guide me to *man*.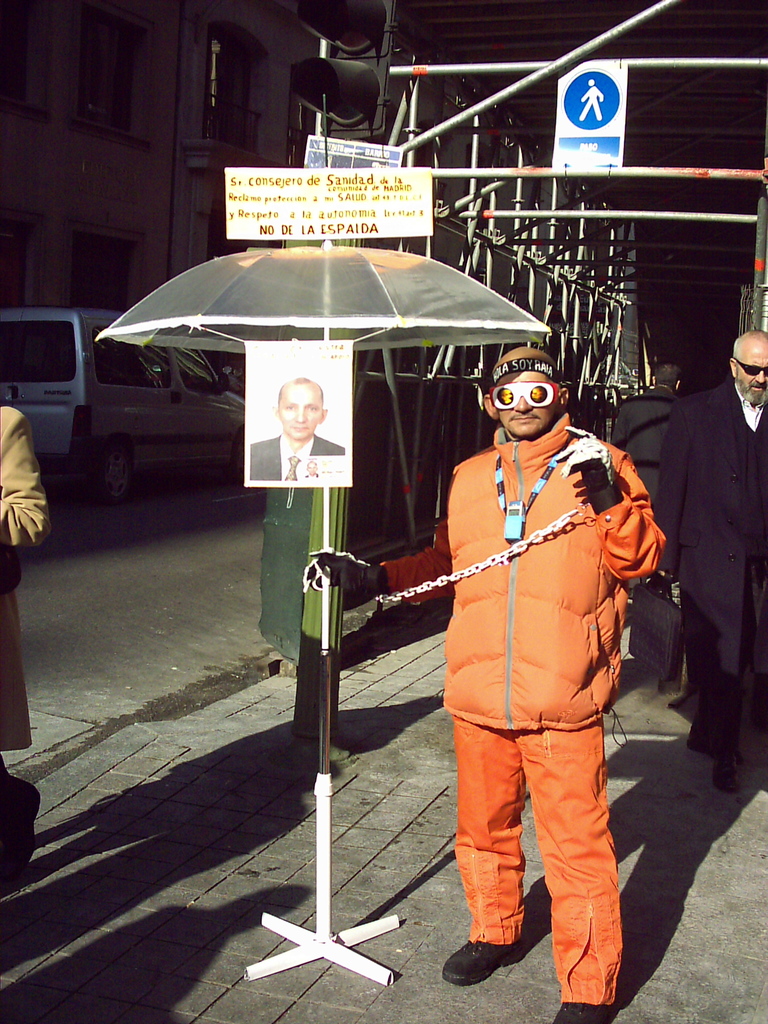
Guidance: l=334, t=258, r=633, b=1011.
